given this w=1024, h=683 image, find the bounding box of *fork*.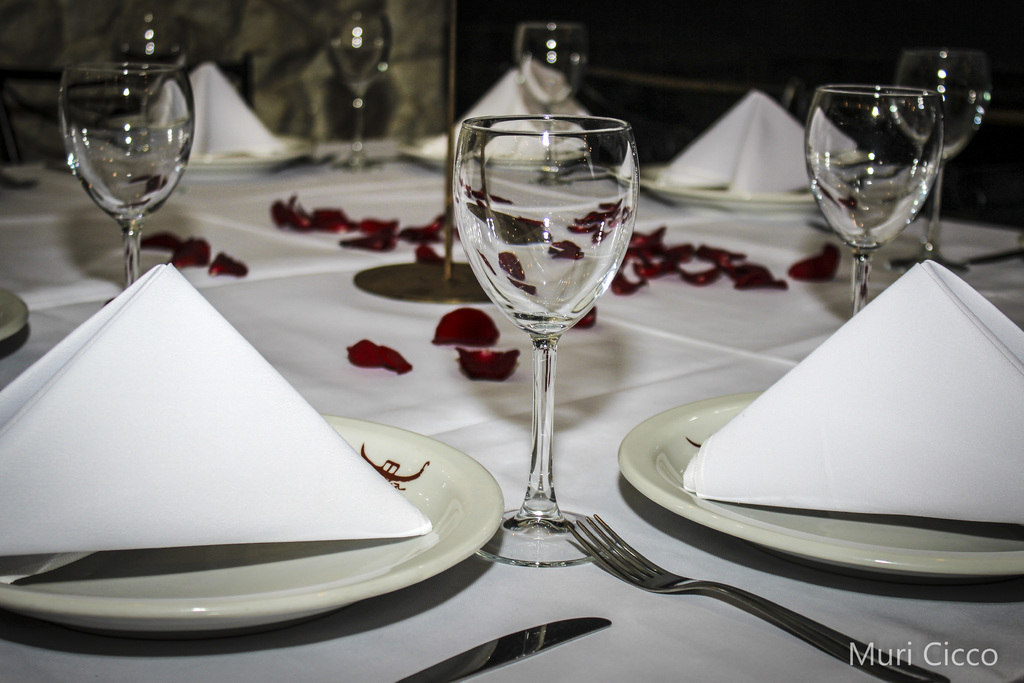
BBox(566, 511, 947, 682).
